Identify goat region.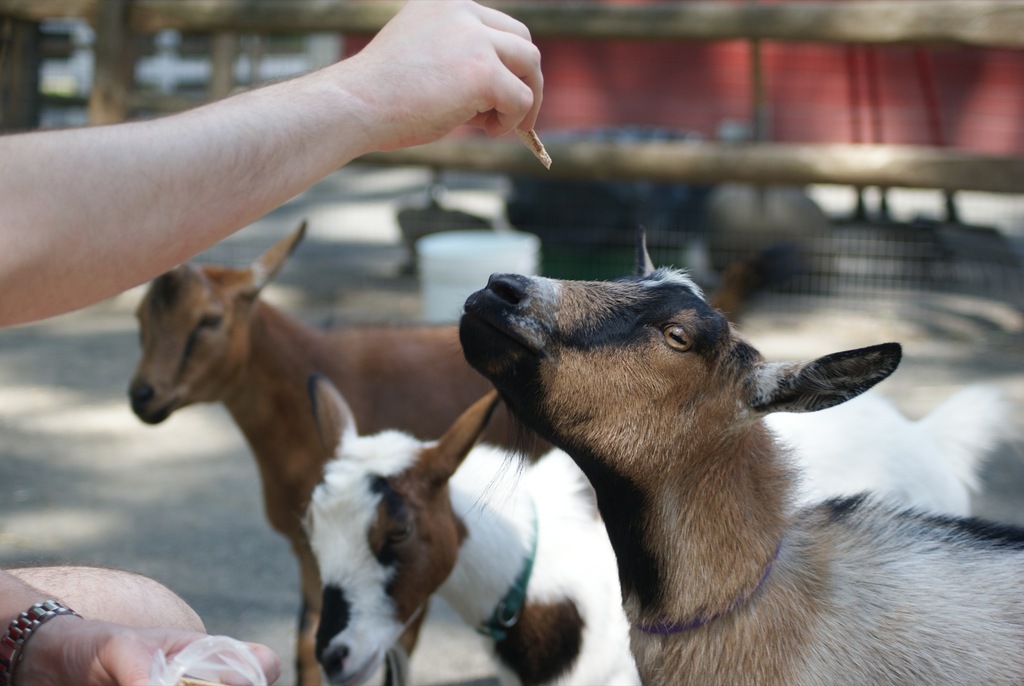
Region: left=118, top=224, right=555, bottom=685.
